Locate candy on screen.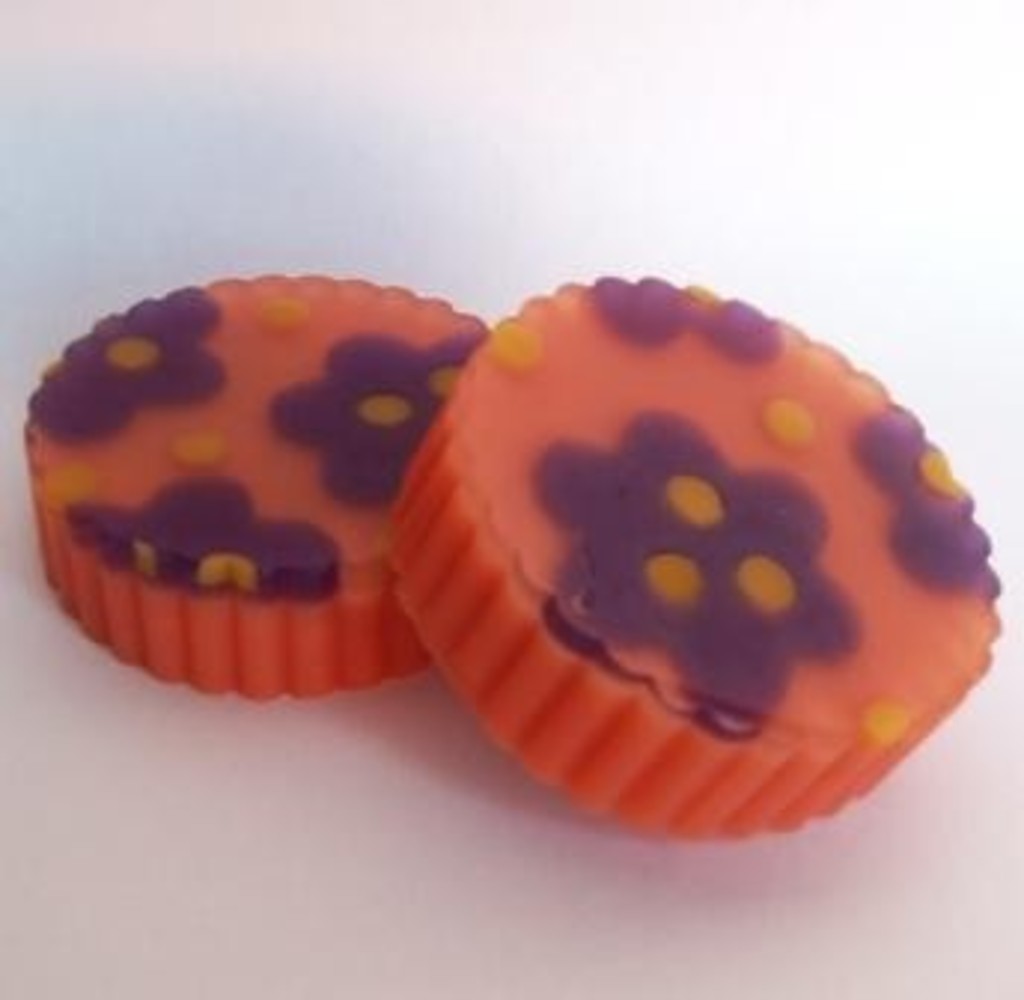
On screen at (x1=21, y1=271, x2=488, y2=696).
